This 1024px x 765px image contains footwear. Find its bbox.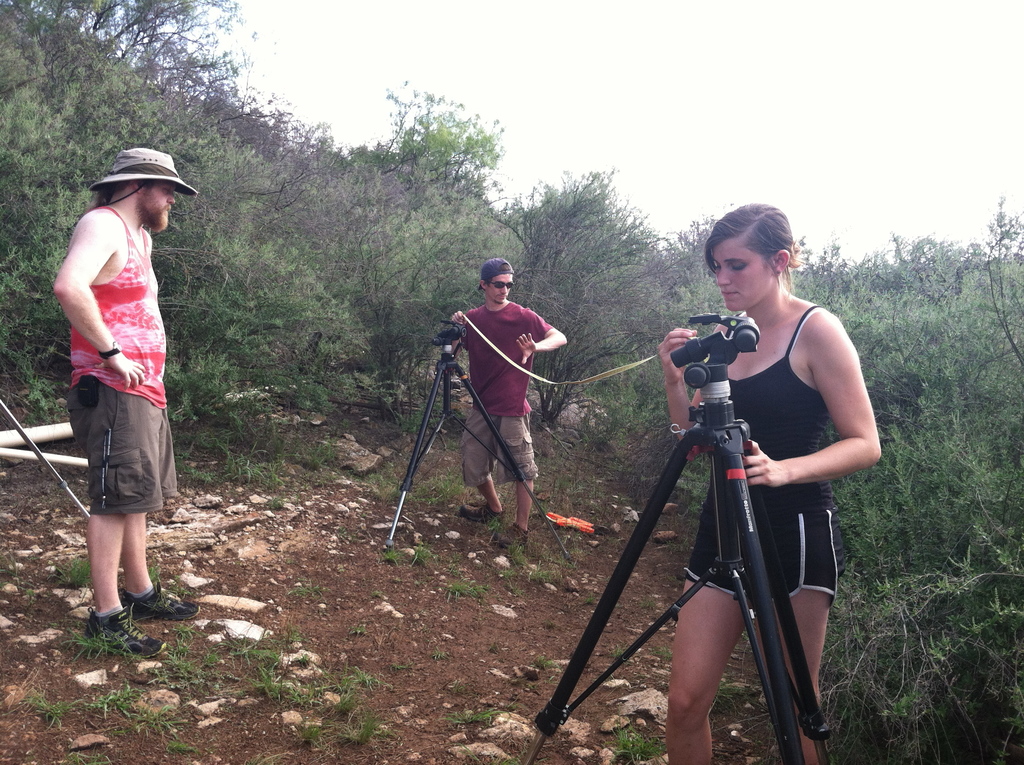
(72, 597, 170, 664).
